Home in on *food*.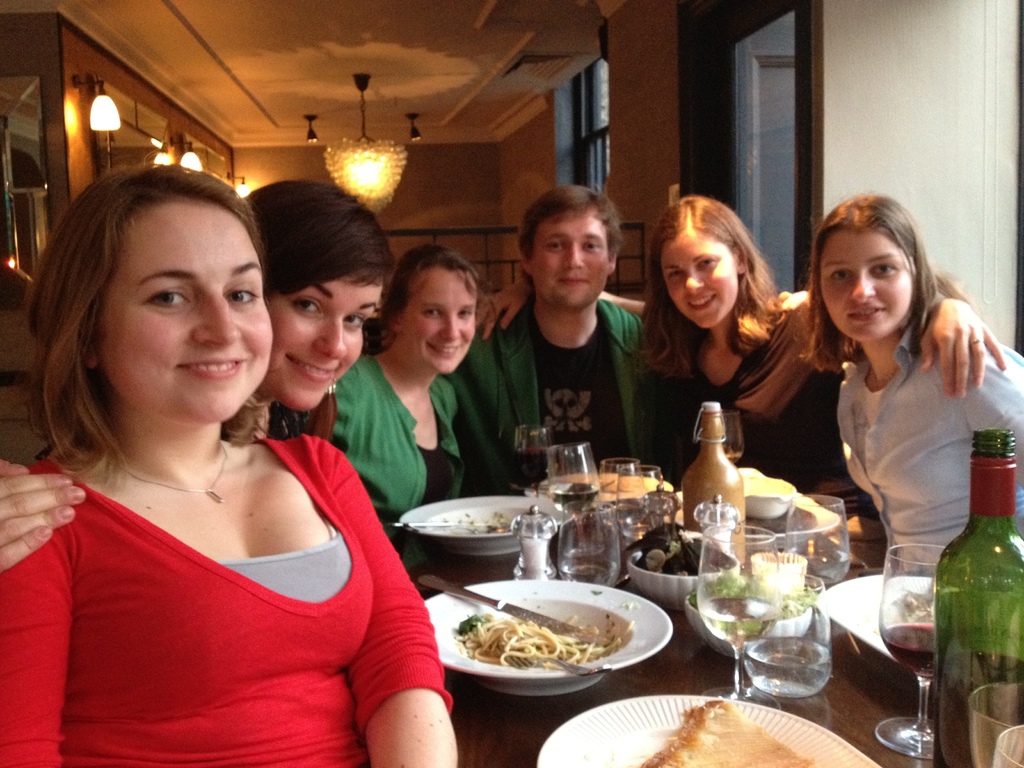
Homed in at <box>435,568,648,691</box>.
